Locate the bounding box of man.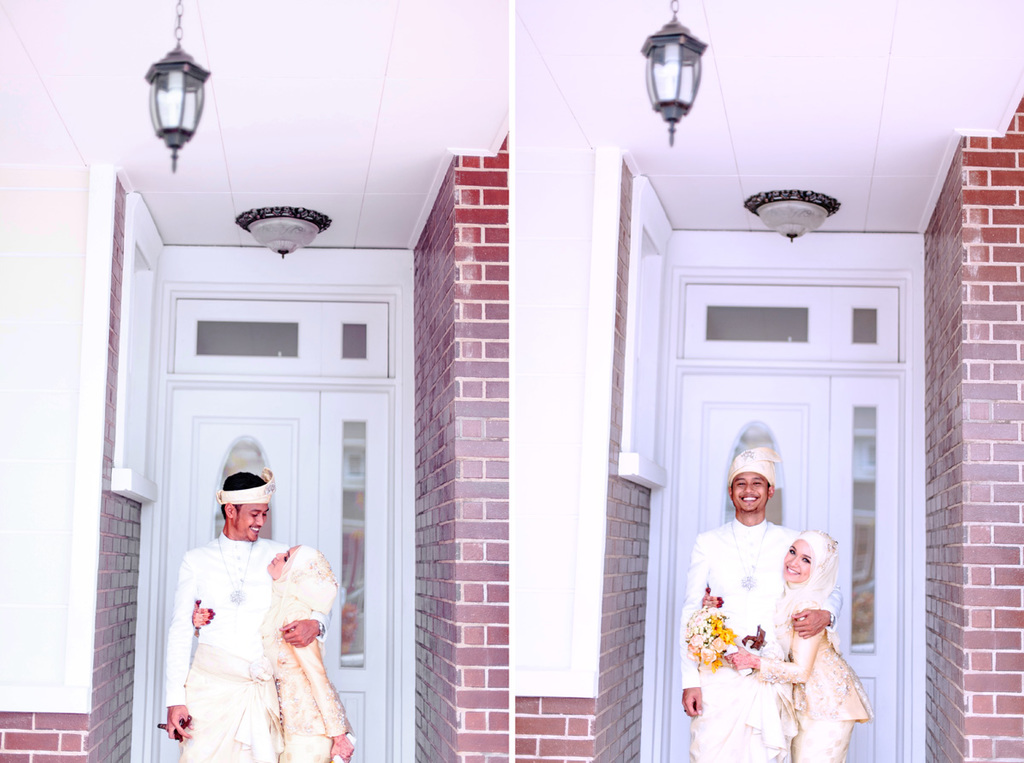
Bounding box: 160:468:327:762.
